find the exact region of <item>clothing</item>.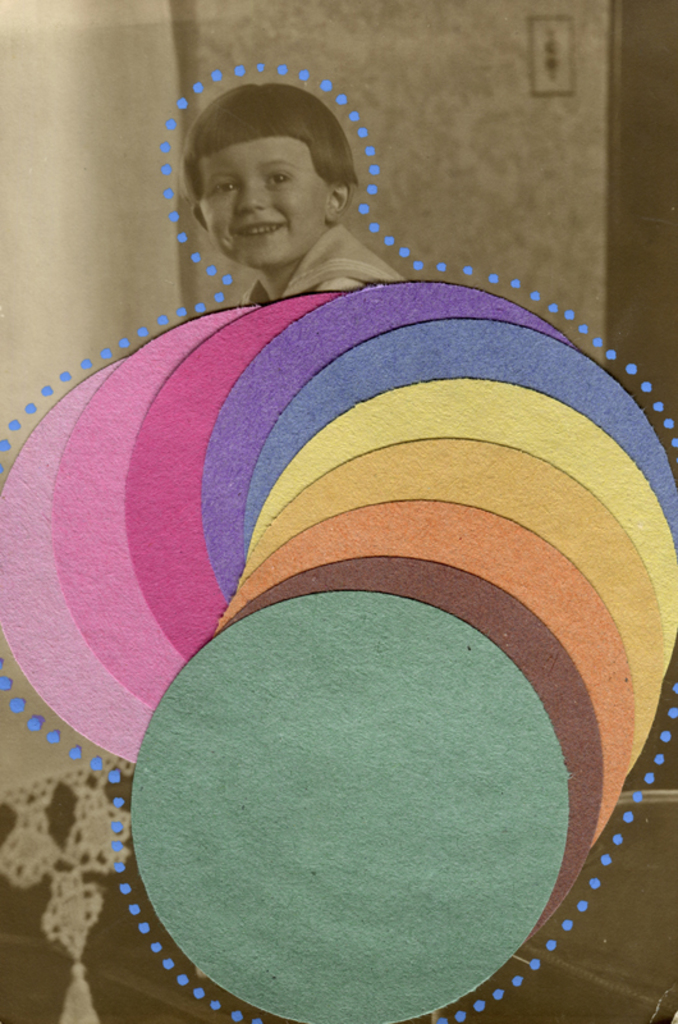
Exact region: l=246, t=221, r=403, b=303.
